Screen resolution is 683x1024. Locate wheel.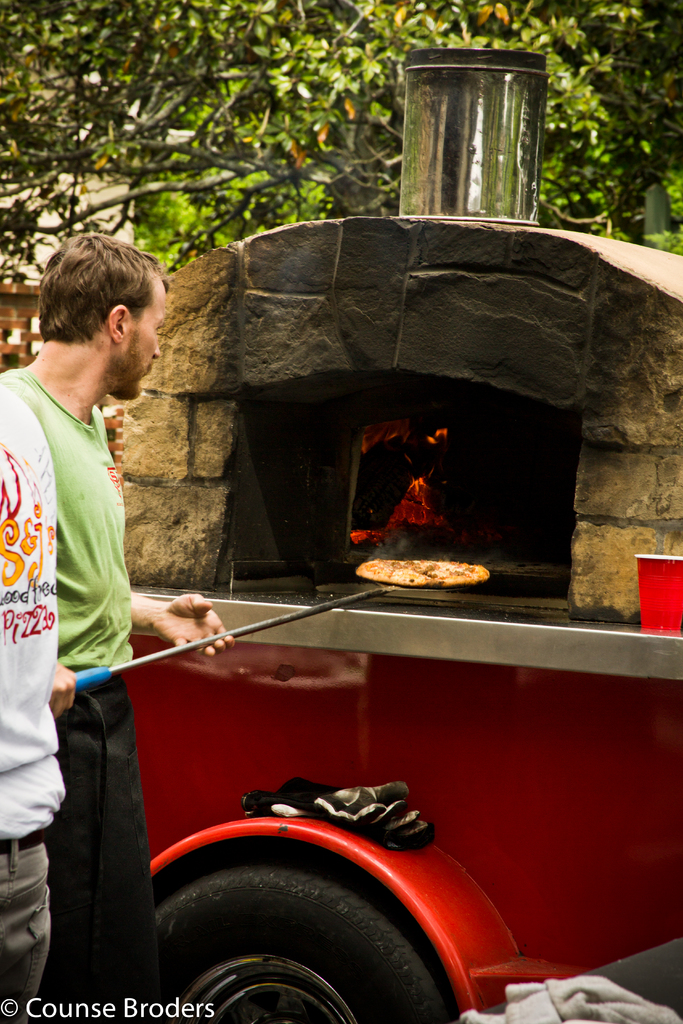
left=161, top=872, right=455, bottom=1013.
